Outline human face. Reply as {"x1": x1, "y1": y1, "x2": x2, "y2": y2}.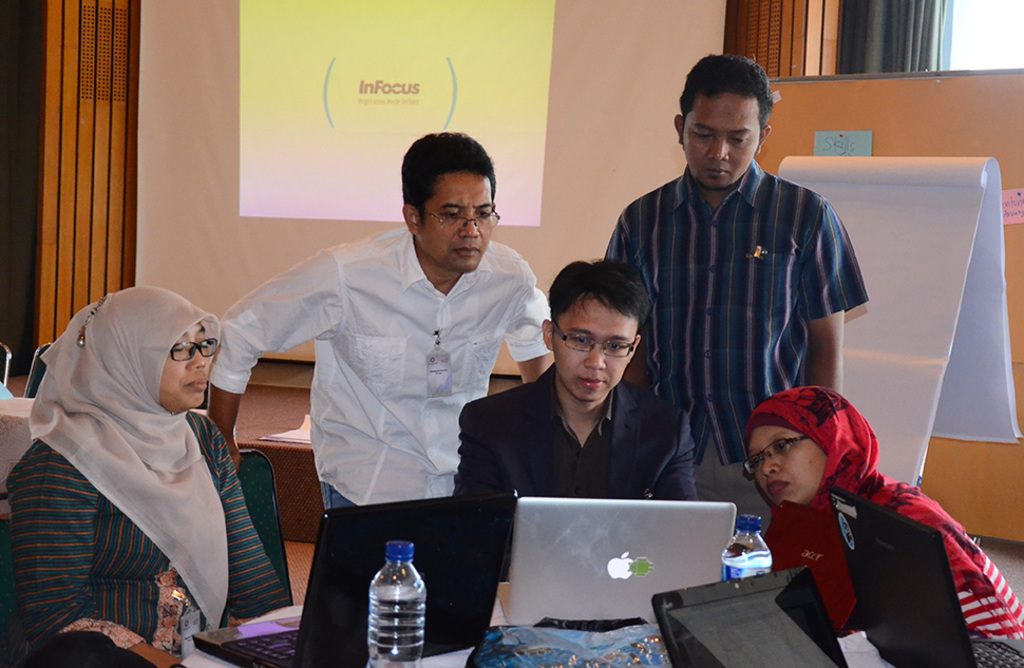
{"x1": 551, "y1": 303, "x2": 637, "y2": 405}.
